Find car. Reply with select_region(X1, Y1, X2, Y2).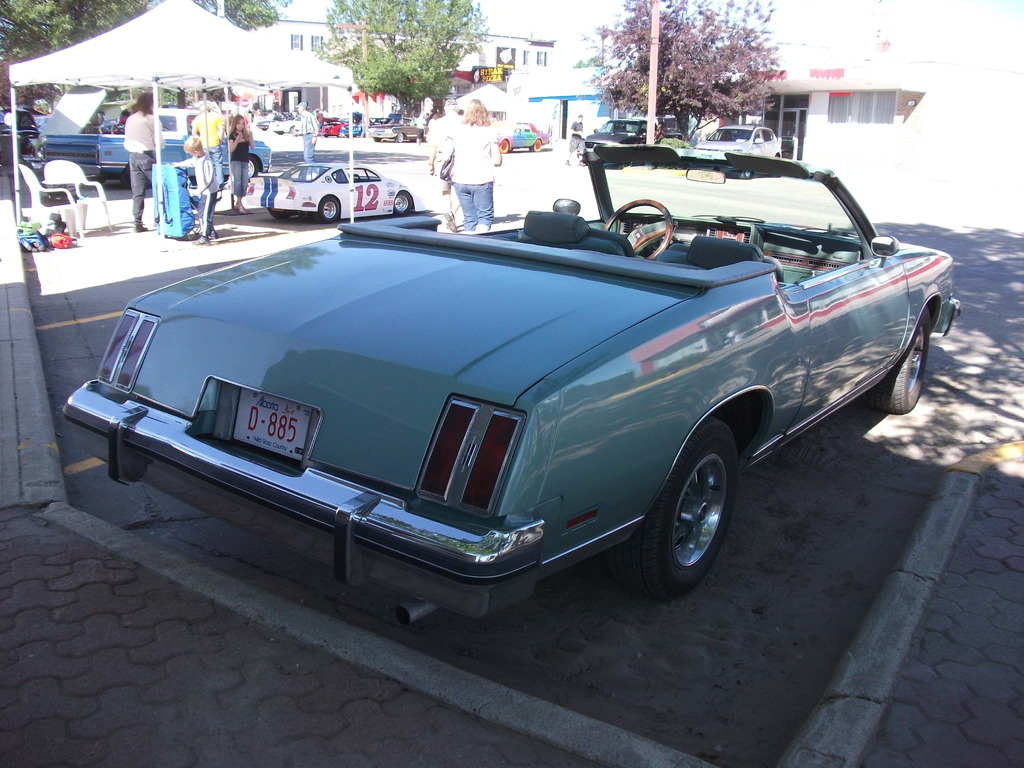
select_region(579, 116, 669, 164).
